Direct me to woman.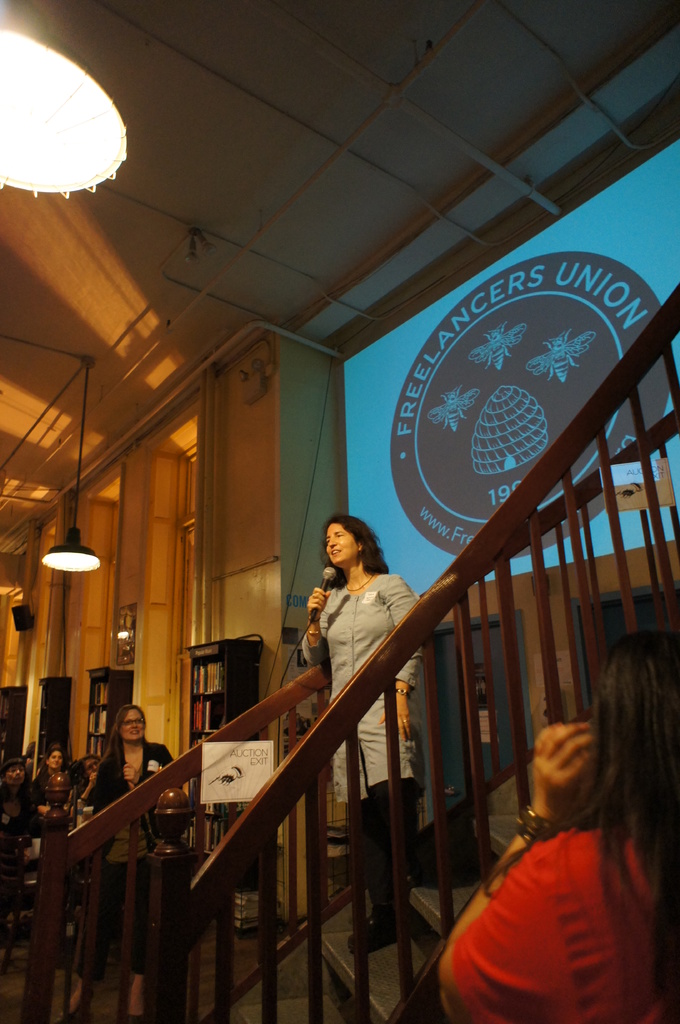
Direction: <bbox>61, 701, 176, 1022</bbox>.
